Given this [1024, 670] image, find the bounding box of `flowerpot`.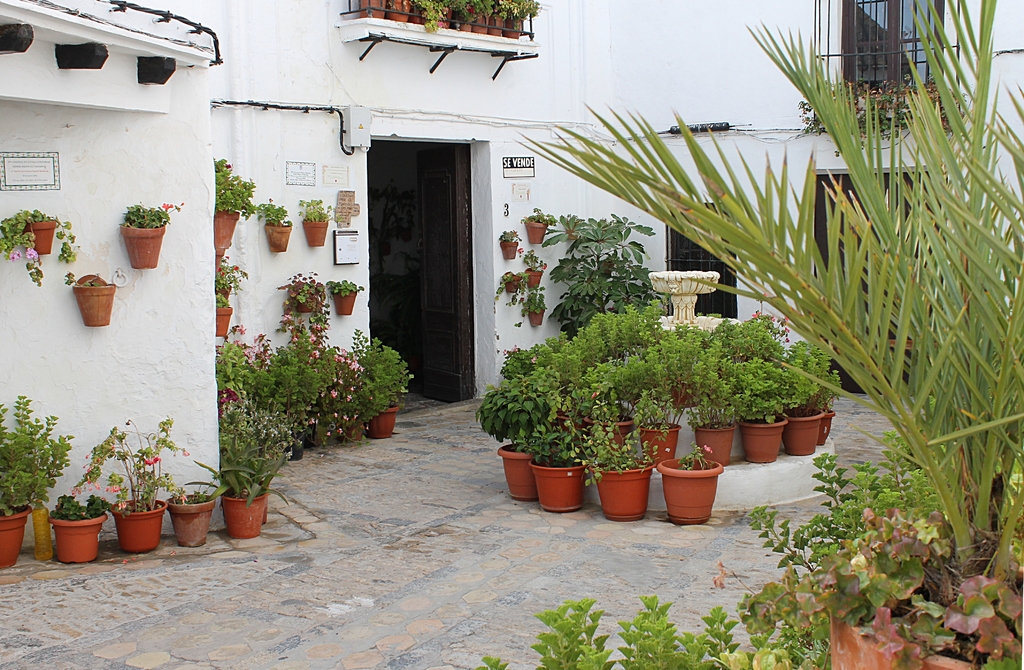
<bbox>73, 284, 118, 327</bbox>.
